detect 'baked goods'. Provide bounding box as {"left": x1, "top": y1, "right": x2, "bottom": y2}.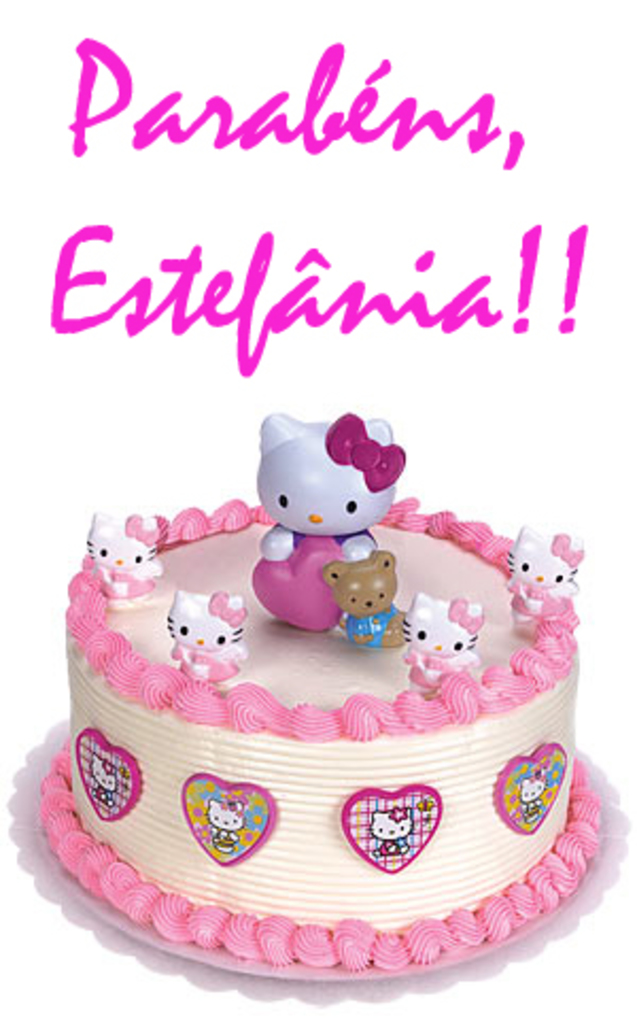
{"left": 57, "top": 525, "right": 590, "bottom": 950}.
